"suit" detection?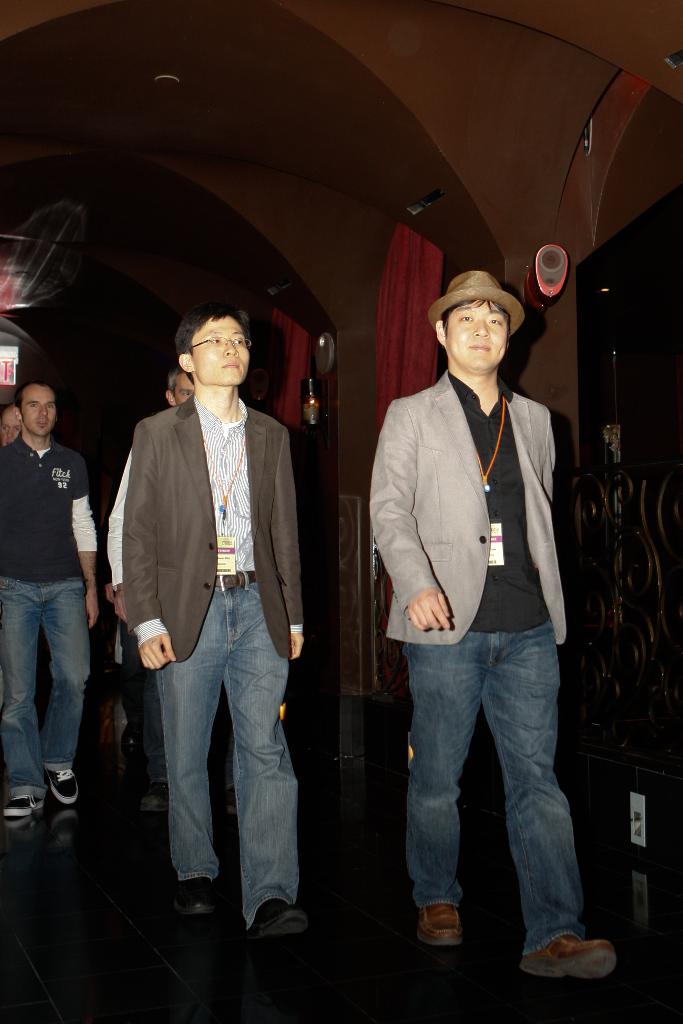
(120, 392, 300, 655)
